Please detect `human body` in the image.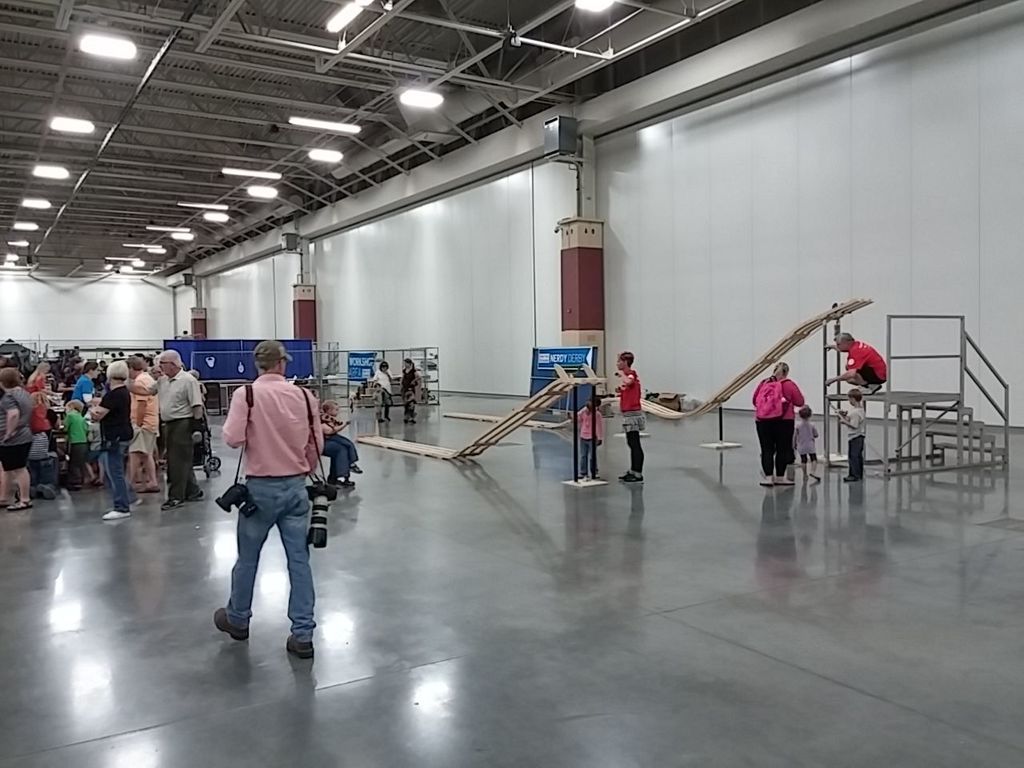
[x1=752, y1=378, x2=810, y2=488].
